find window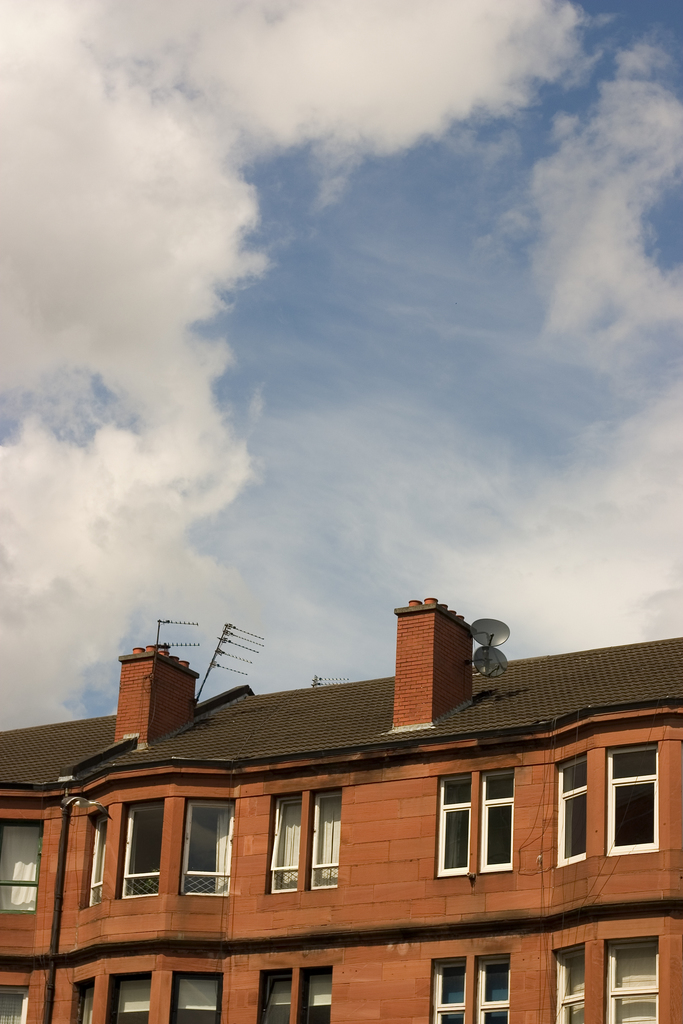
70, 984, 95, 1023
